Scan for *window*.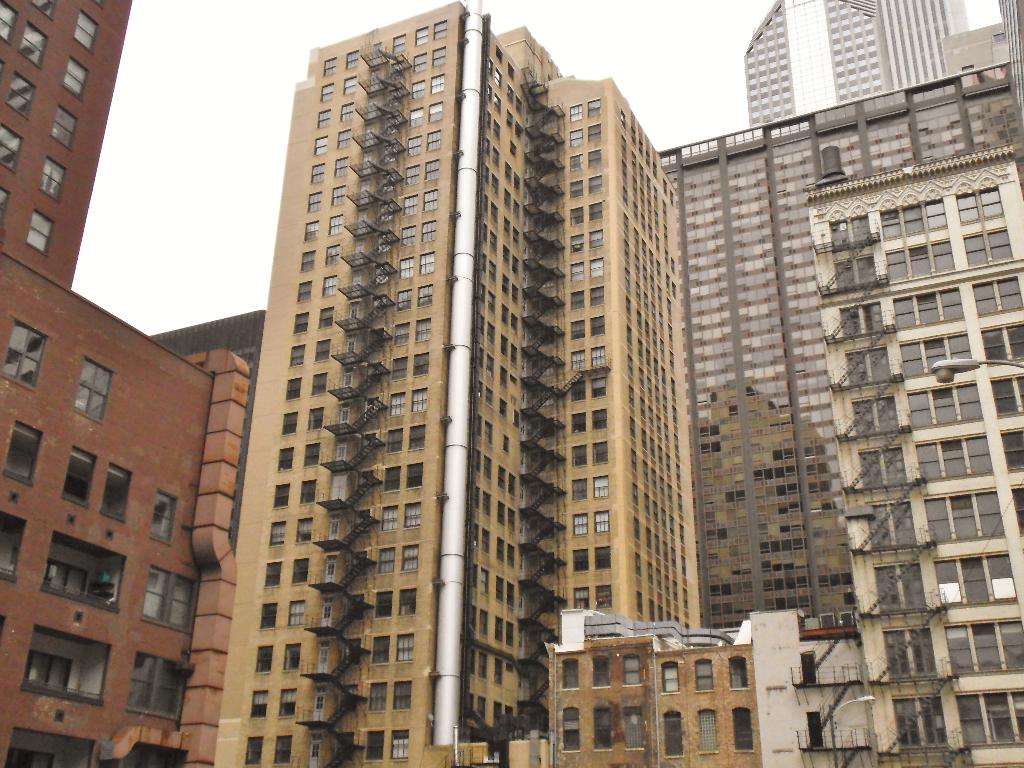
Scan result: locate(406, 51, 430, 74).
